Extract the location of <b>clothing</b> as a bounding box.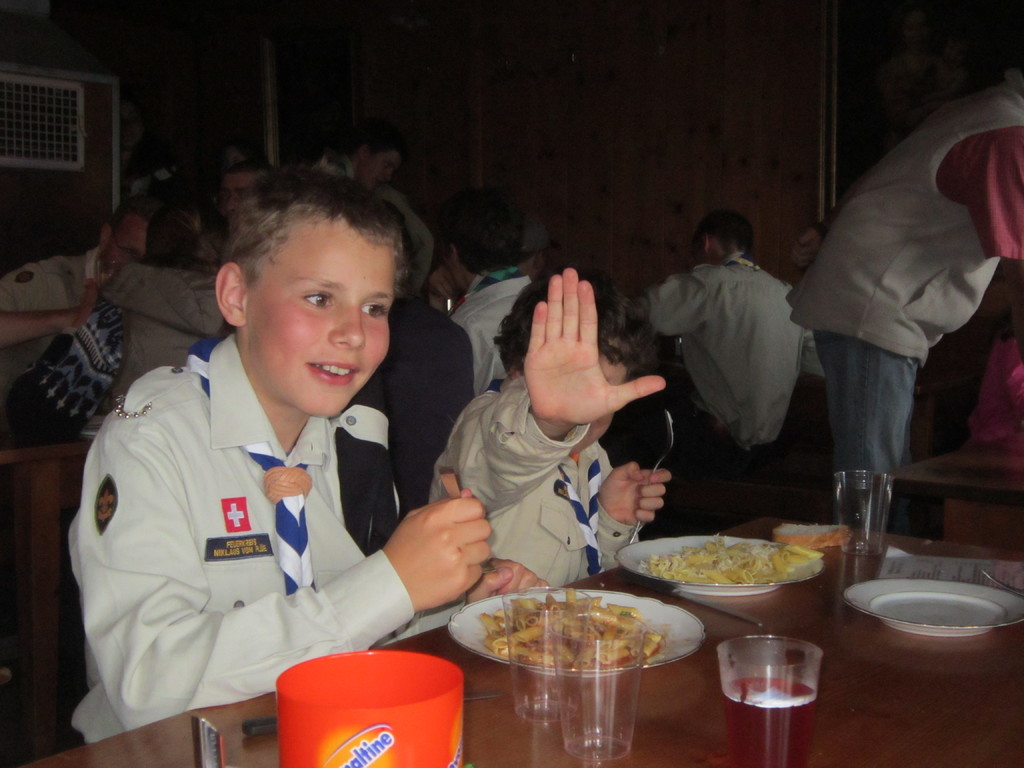
x1=426, y1=385, x2=648, y2=578.
